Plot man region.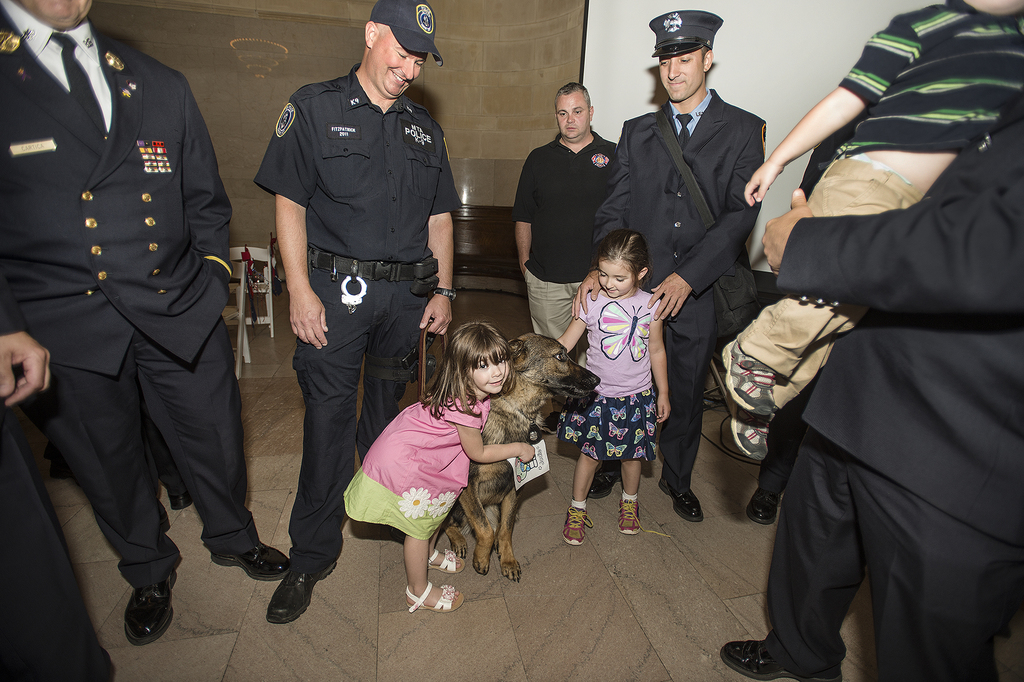
Plotted at pyautogui.locateOnScreen(252, 6, 456, 560).
